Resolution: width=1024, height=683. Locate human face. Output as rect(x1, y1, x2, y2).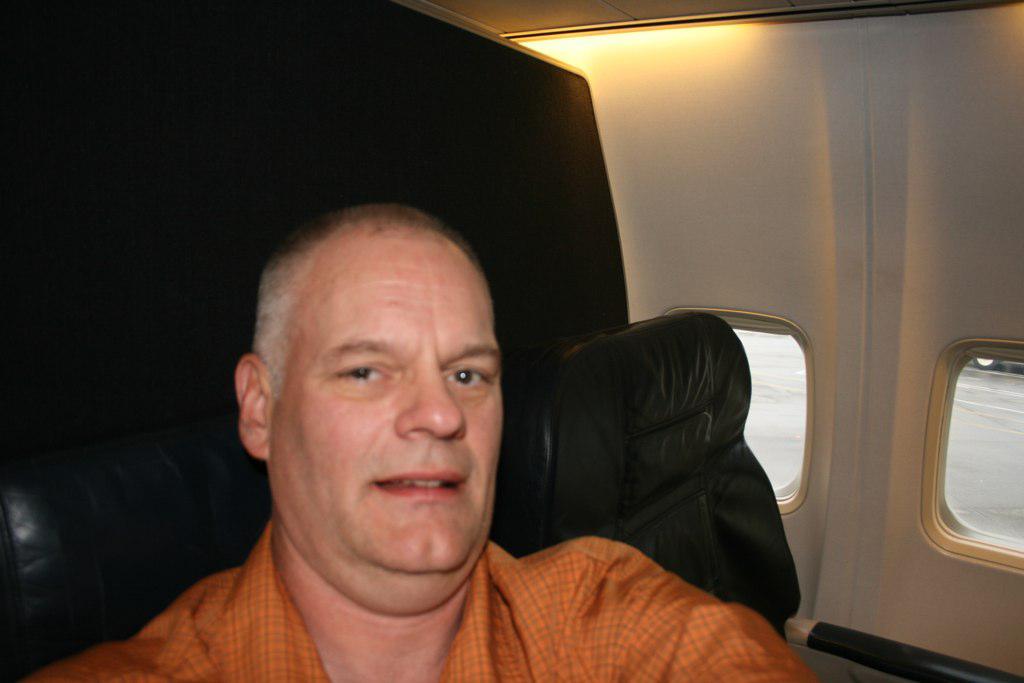
rect(269, 233, 501, 571).
